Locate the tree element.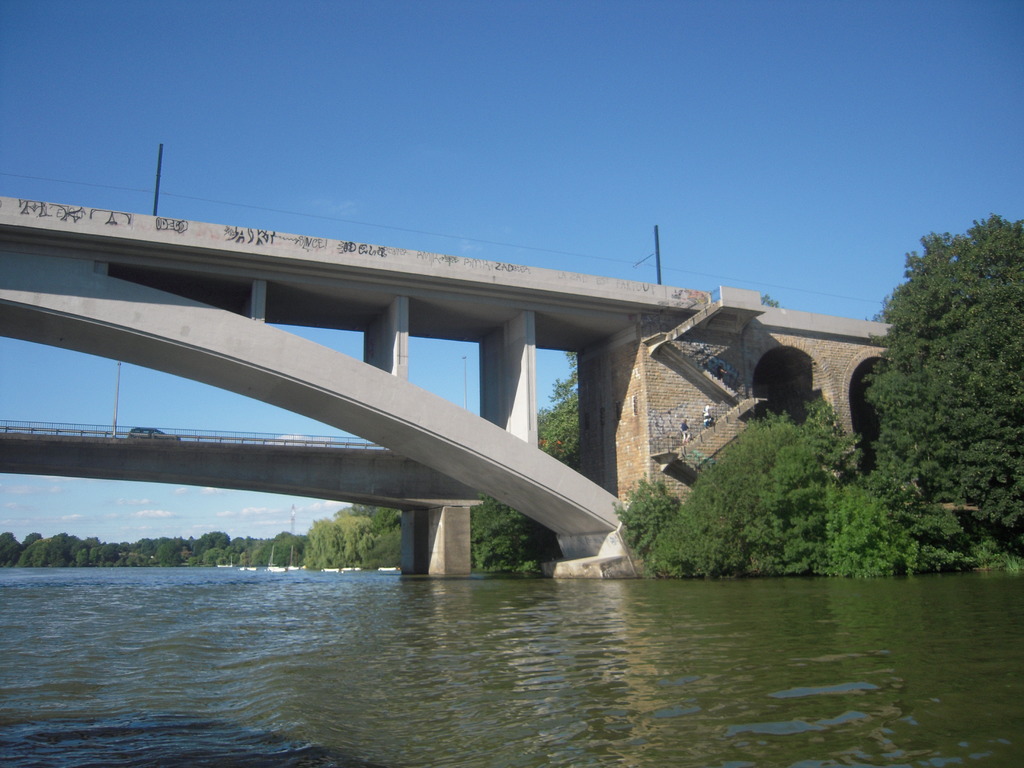
Element bbox: [865, 219, 1023, 573].
